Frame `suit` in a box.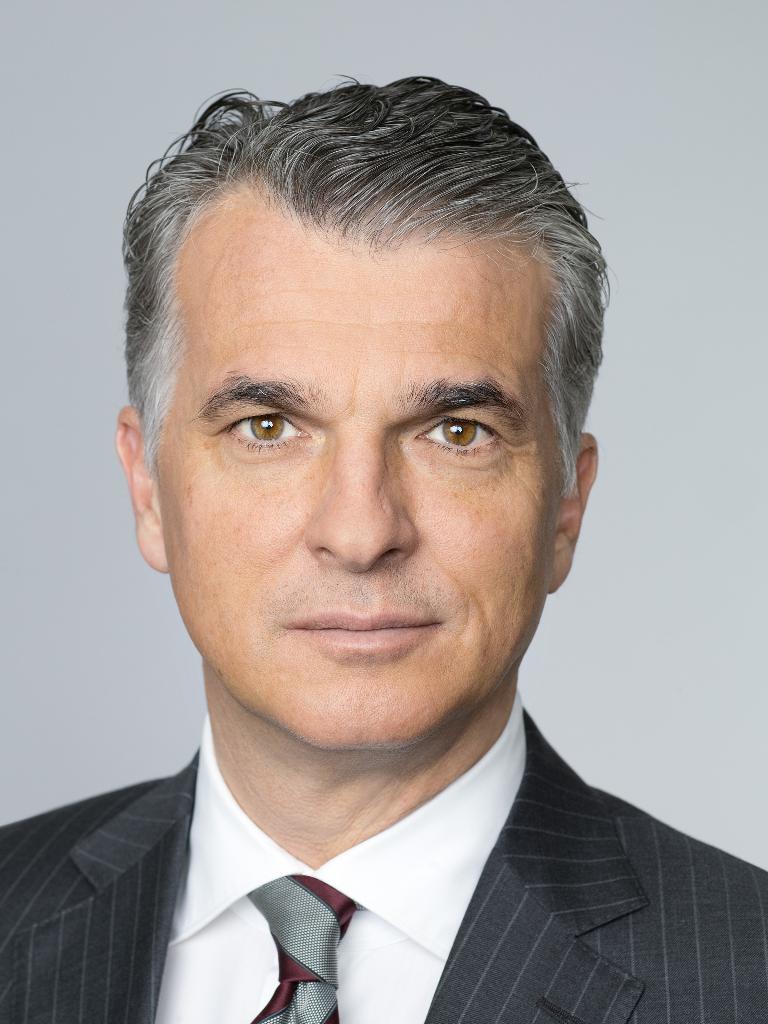
{"left": 4, "top": 689, "right": 767, "bottom": 1014}.
